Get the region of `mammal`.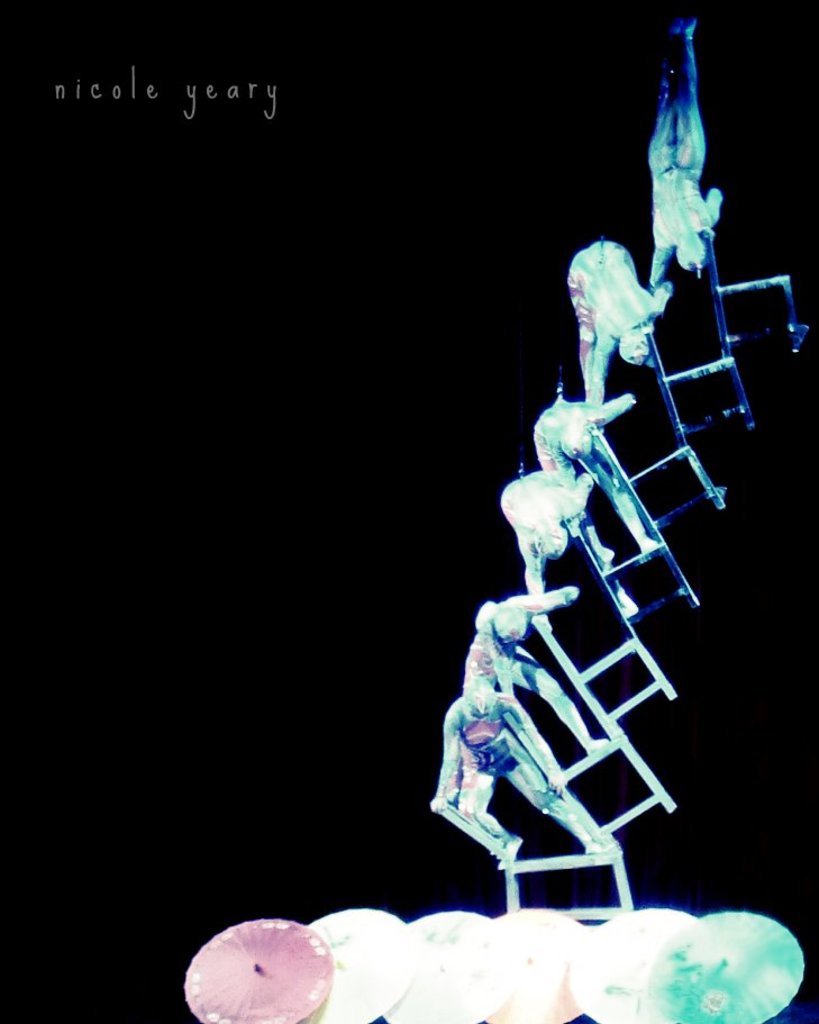
BBox(543, 389, 636, 563).
